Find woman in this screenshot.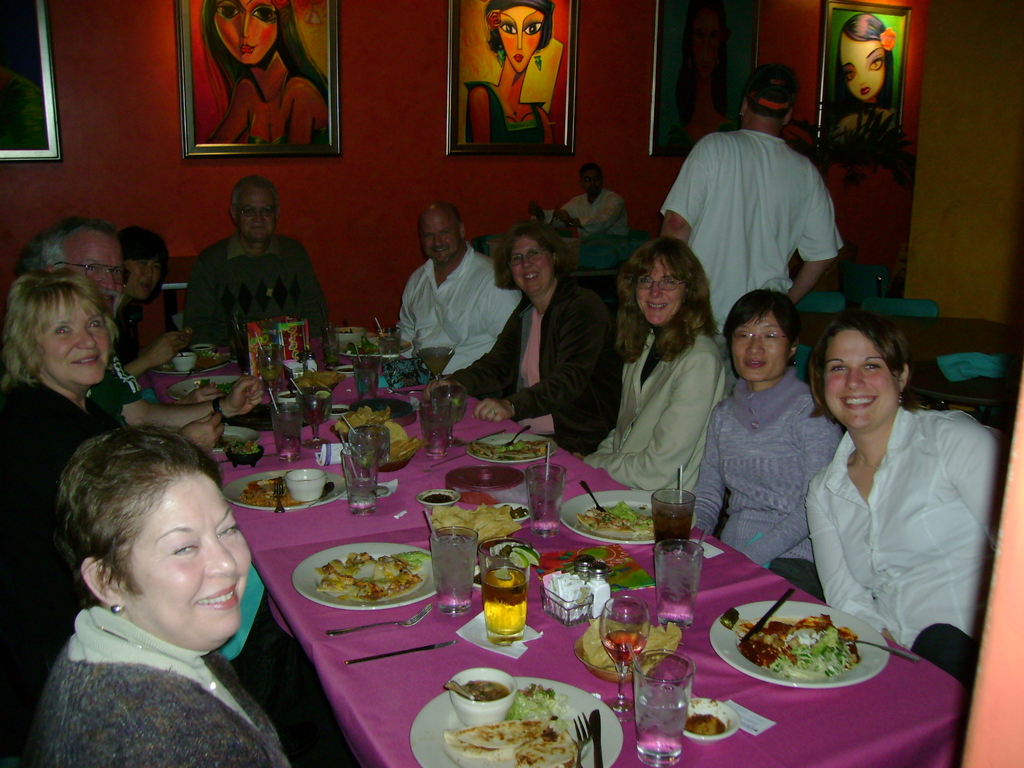
The bounding box for woman is <bbox>570, 229, 726, 531</bbox>.
